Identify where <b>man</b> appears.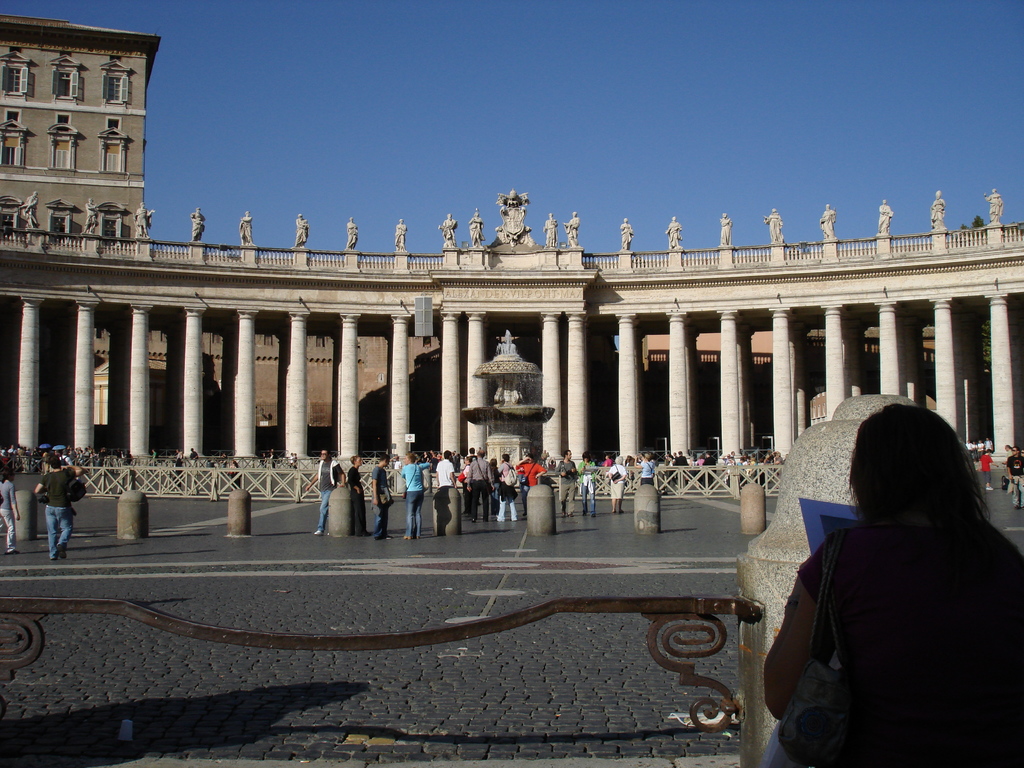
Appears at 468, 447, 480, 505.
